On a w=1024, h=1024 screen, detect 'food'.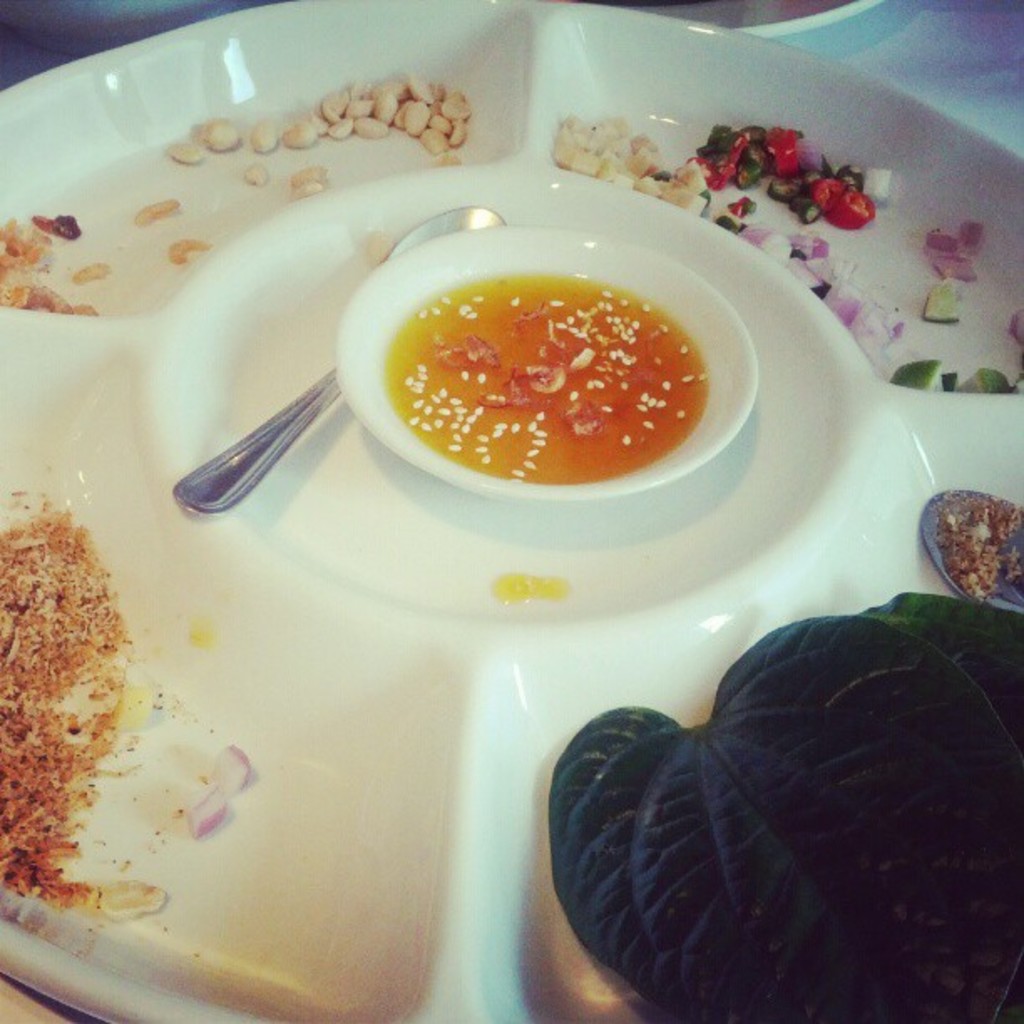
(x1=244, y1=156, x2=274, y2=191).
